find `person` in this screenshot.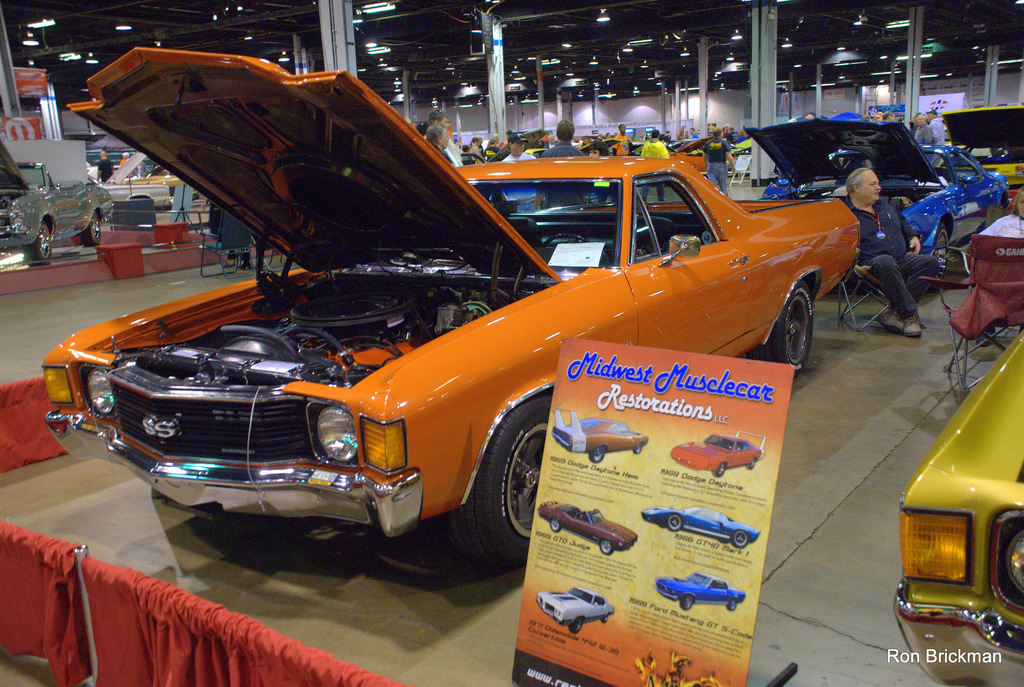
The bounding box for `person` is region(910, 112, 938, 163).
